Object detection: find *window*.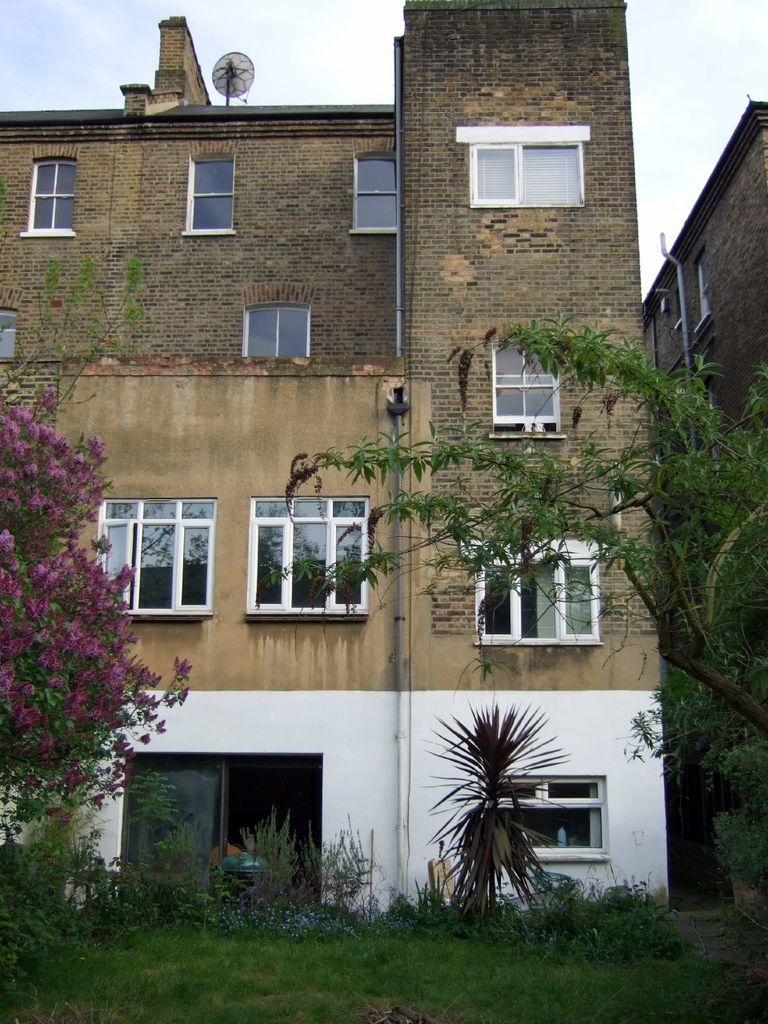
[185, 161, 235, 240].
